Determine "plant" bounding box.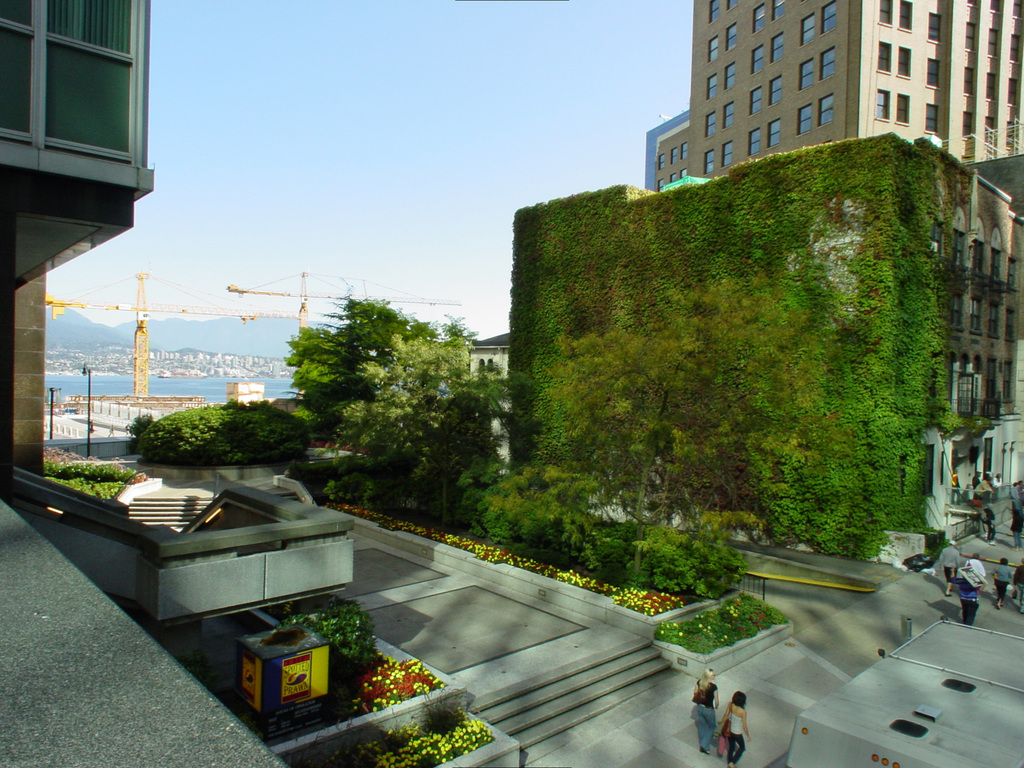
Determined: (65,477,146,499).
